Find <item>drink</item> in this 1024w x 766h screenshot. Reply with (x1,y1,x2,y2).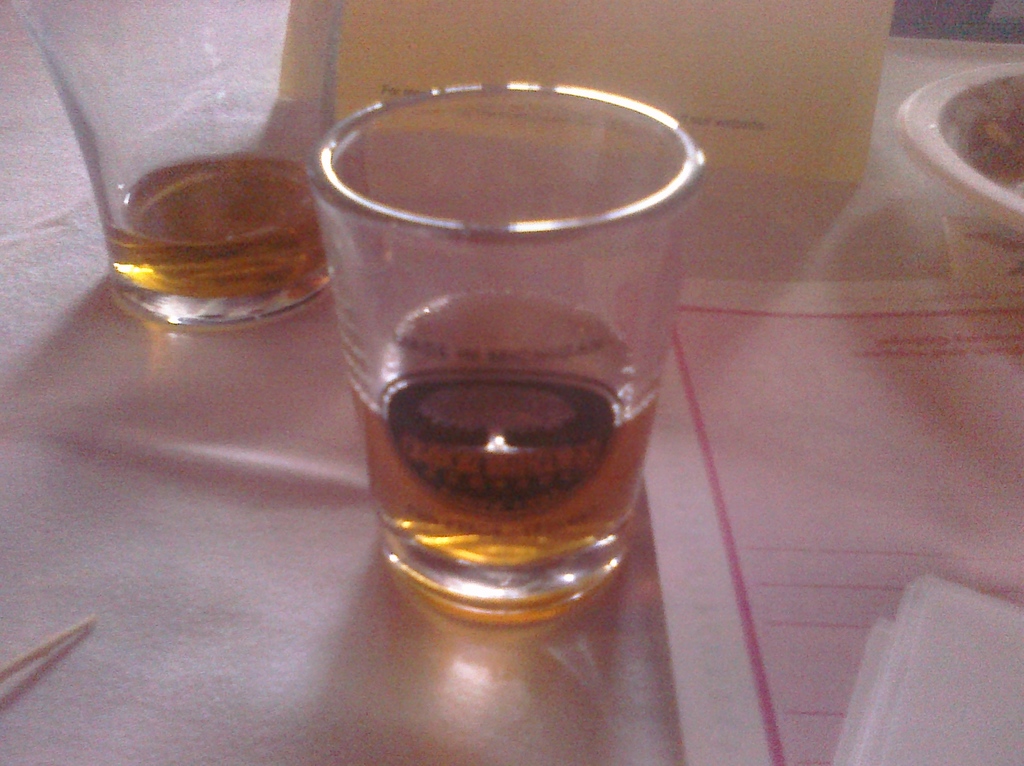
(105,158,332,298).
